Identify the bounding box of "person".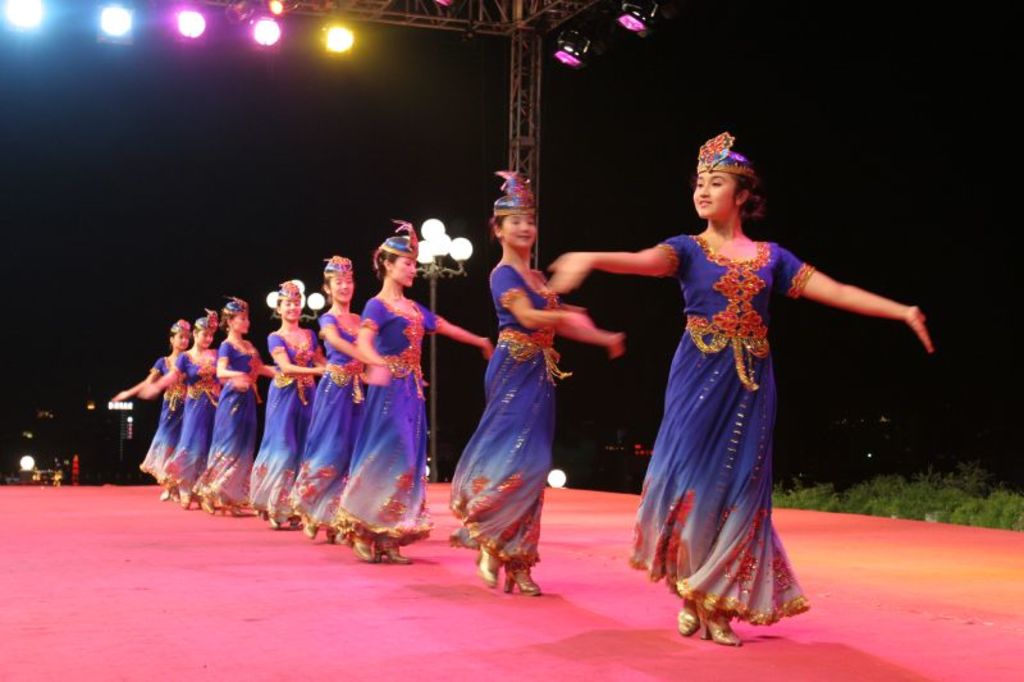
box(148, 299, 239, 511).
